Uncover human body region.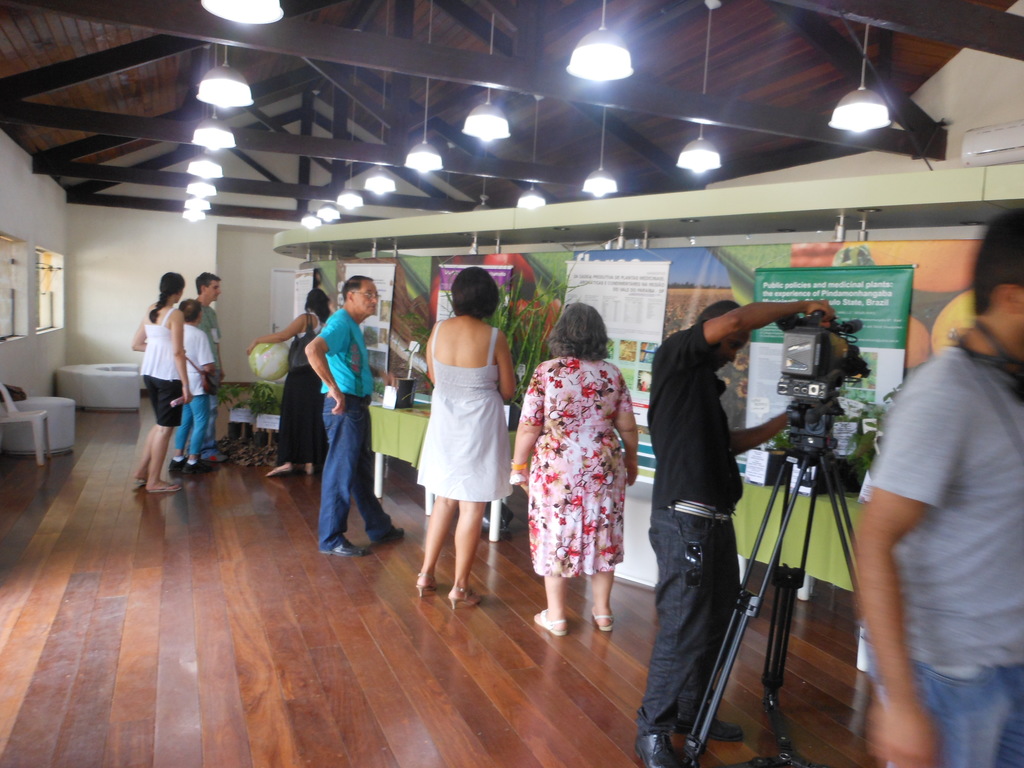
Uncovered: 853:334:1023:767.
